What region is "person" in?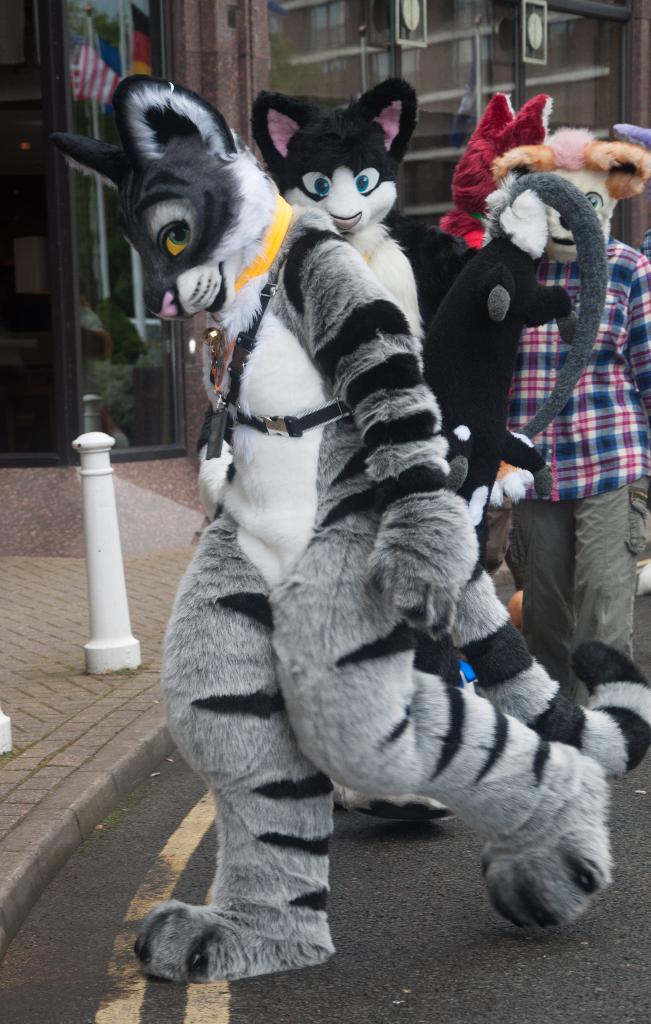
rect(129, 114, 617, 952).
